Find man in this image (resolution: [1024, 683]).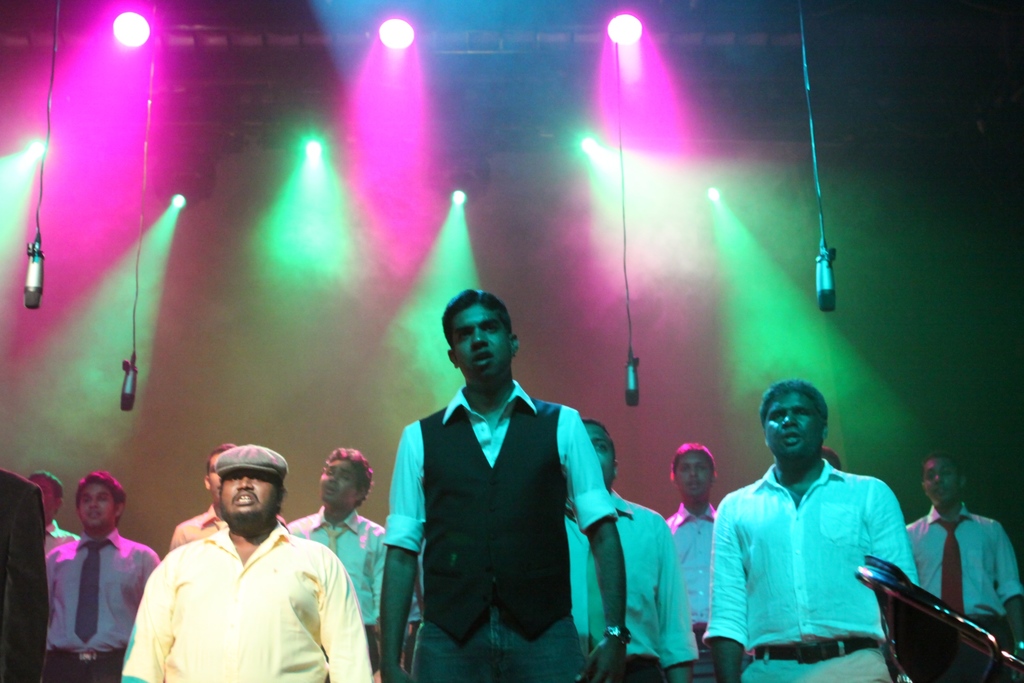
(906,444,1023,682).
